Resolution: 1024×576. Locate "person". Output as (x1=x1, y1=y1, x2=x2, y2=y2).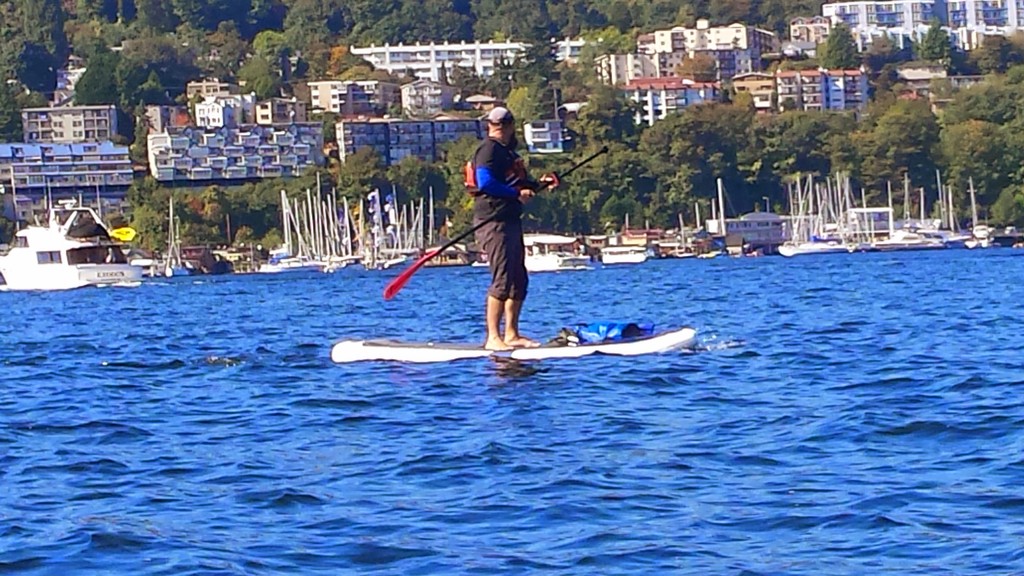
(x1=467, y1=107, x2=557, y2=348).
